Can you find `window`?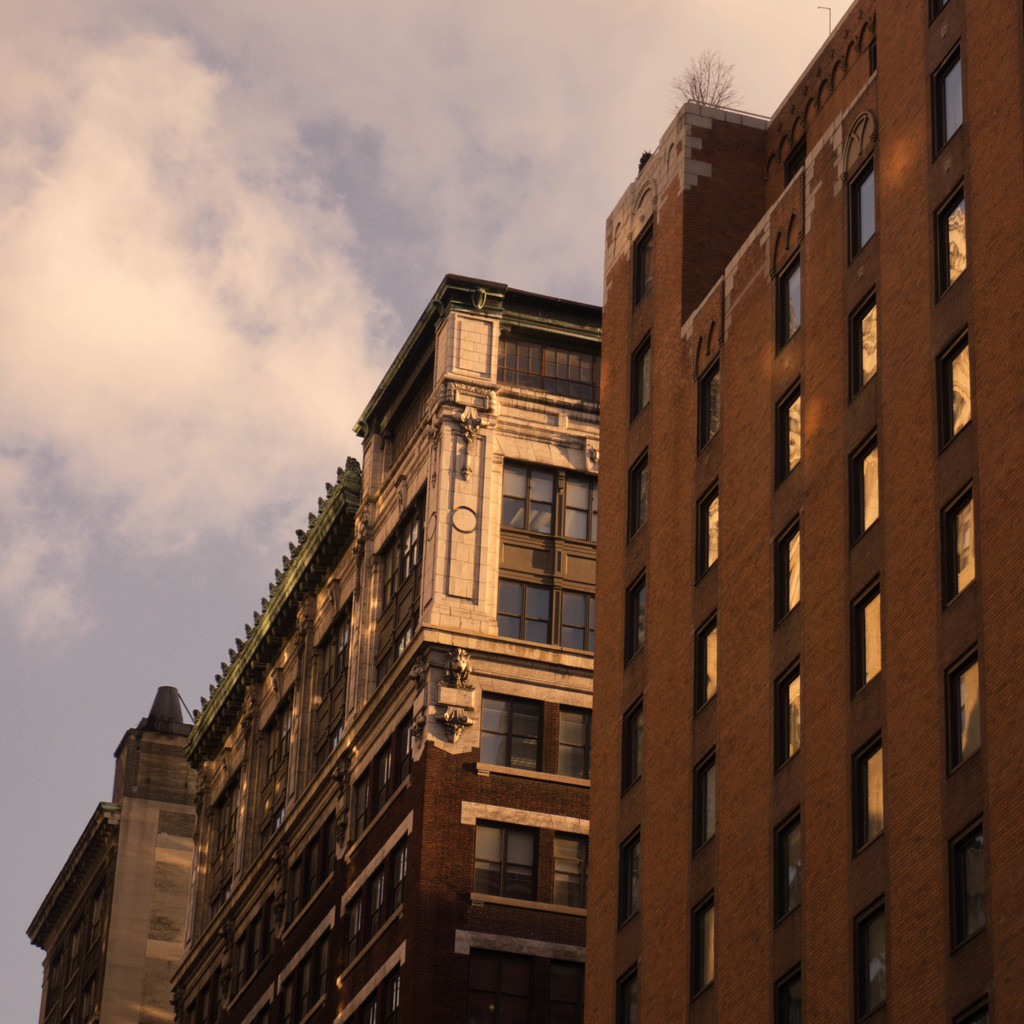
Yes, bounding box: [left=616, top=687, right=646, bottom=806].
